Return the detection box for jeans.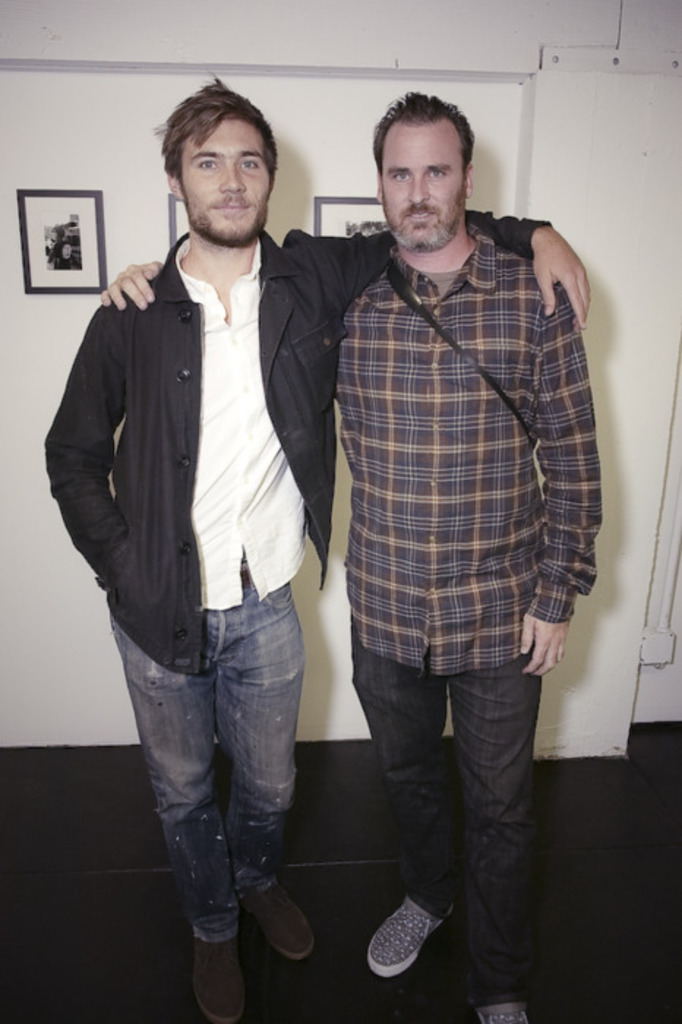
<region>120, 571, 321, 998</region>.
